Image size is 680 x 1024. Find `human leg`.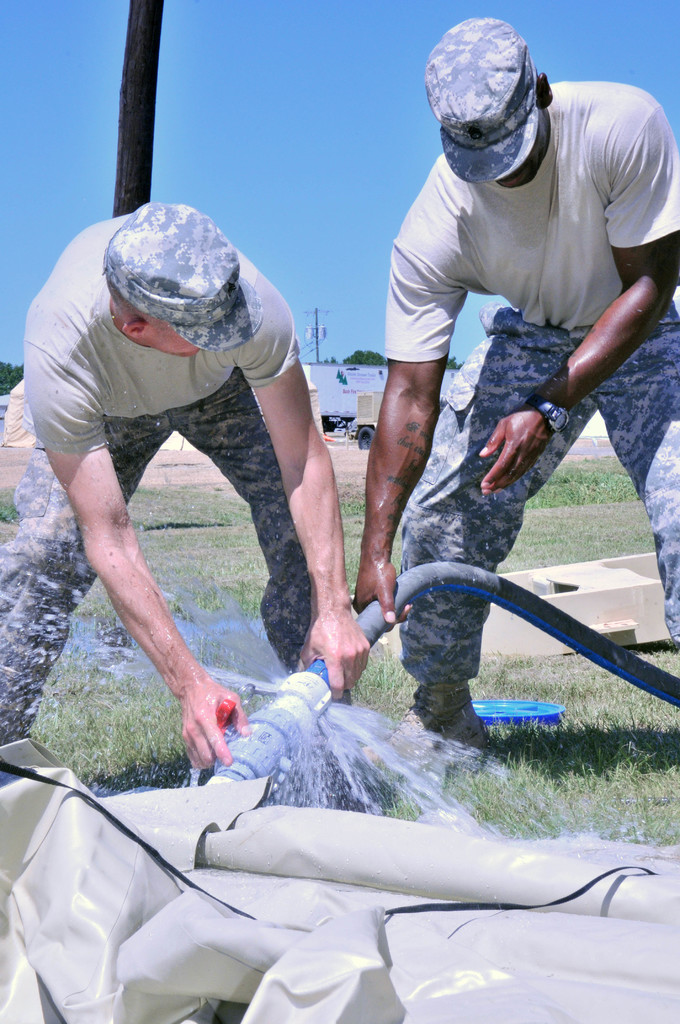
[605, 297, 679, 668].
